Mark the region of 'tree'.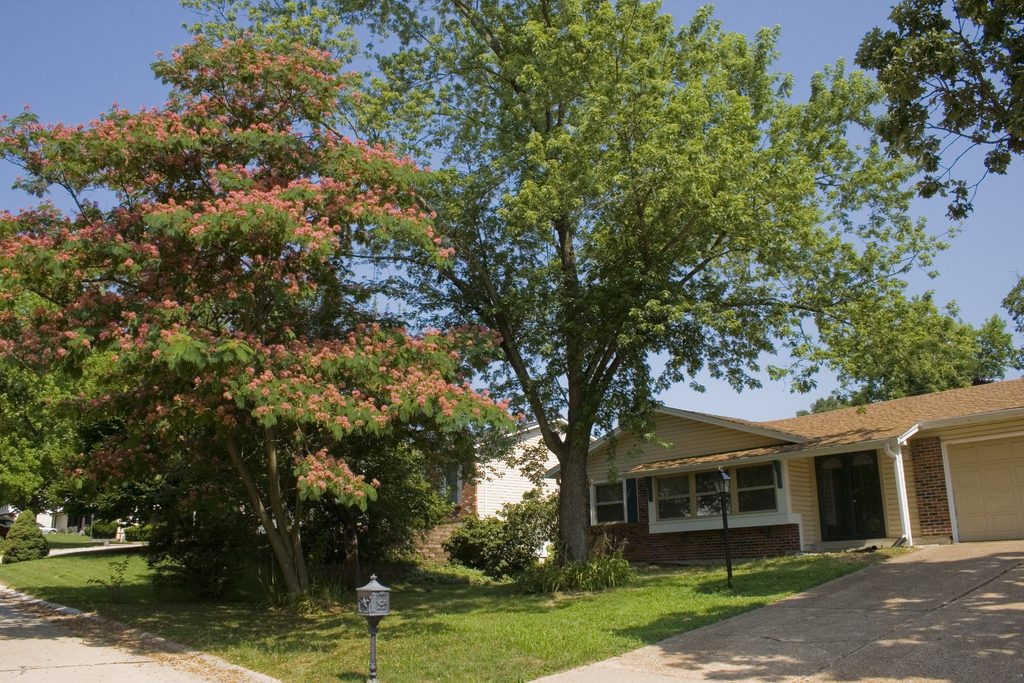
Region: [left=758, top=270, right=1023, bottom=416].
